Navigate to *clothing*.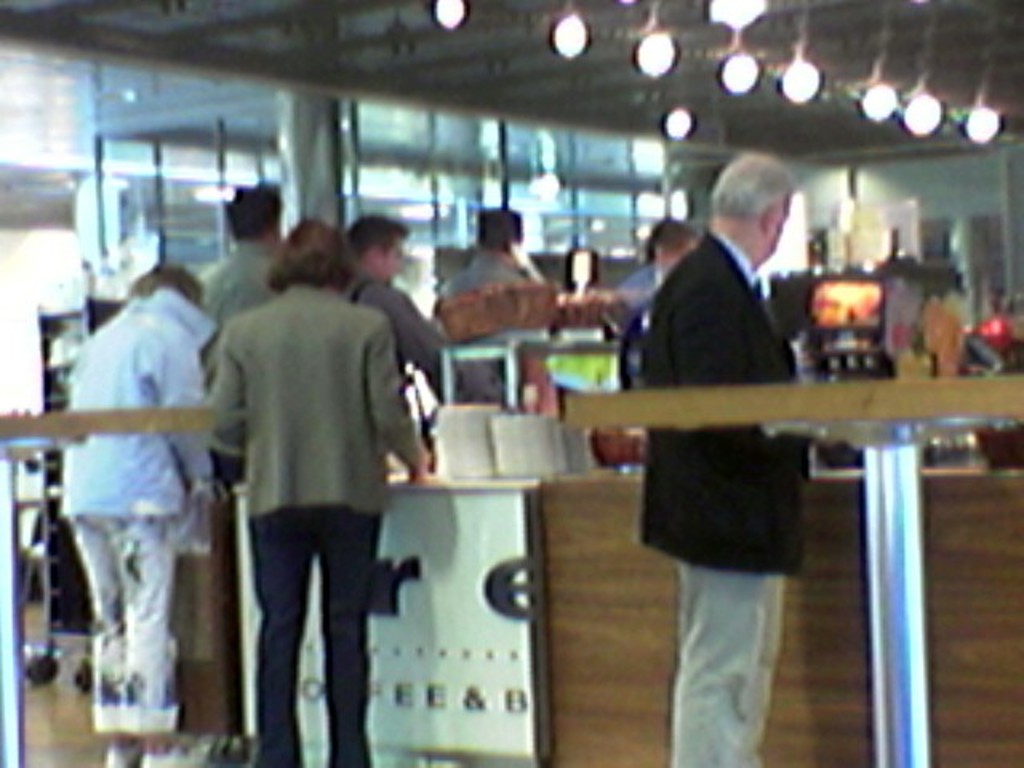
Navigation target: region(198, 240, 285, 490).
